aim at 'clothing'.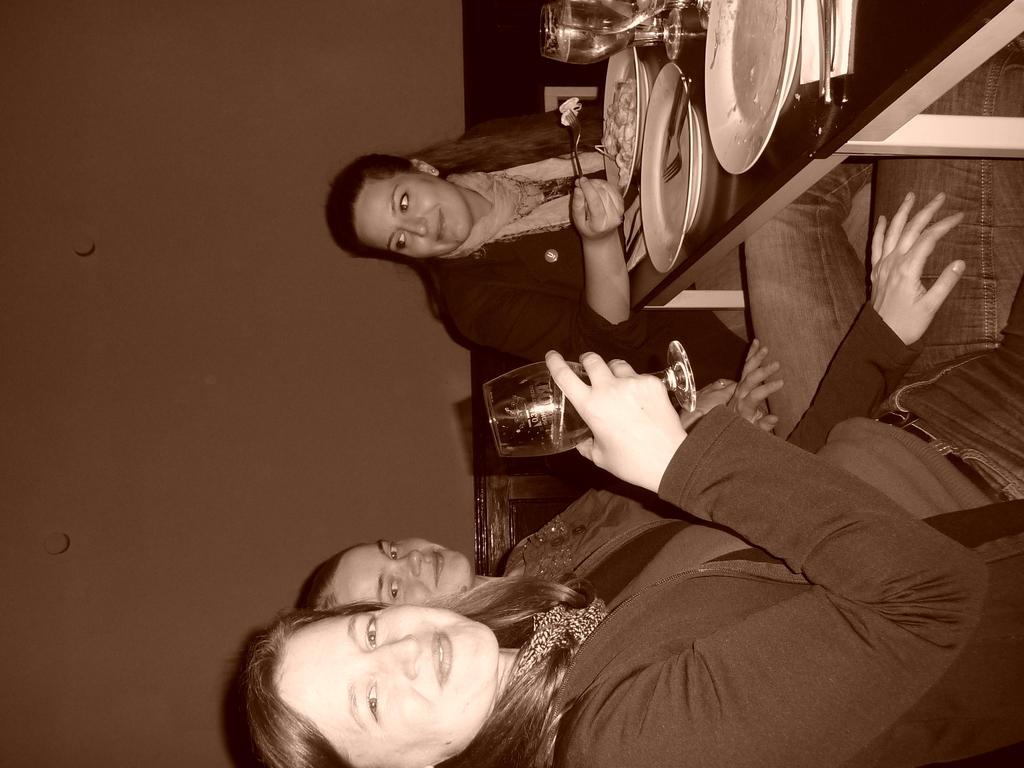
Aimed at region(422, 138, 750, 383).
